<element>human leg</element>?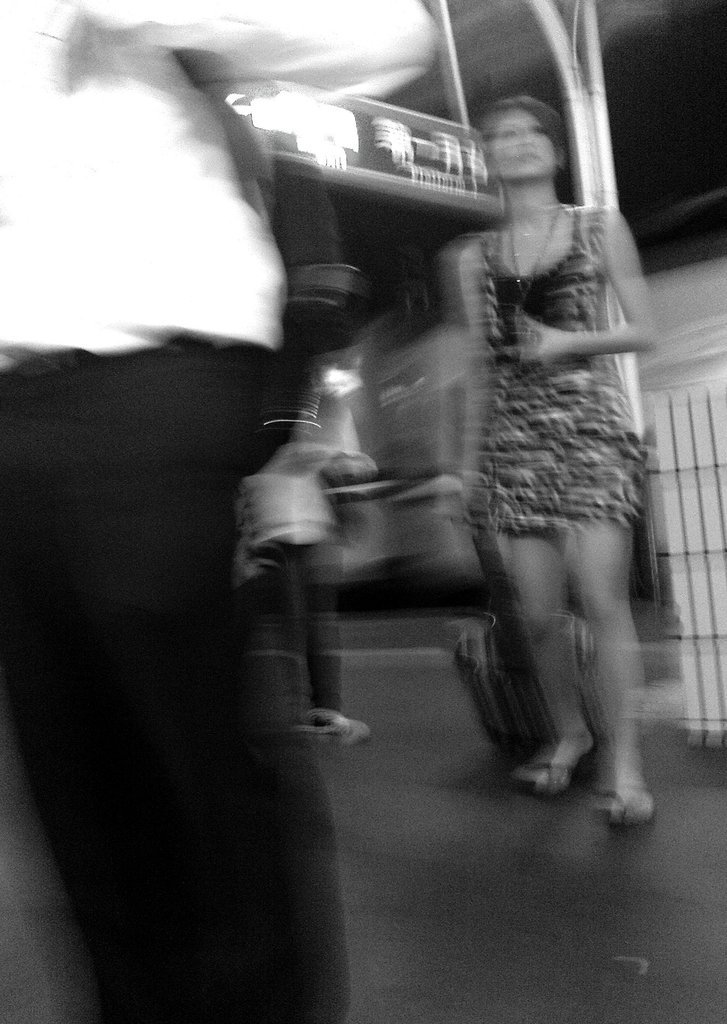
<bbox>295, 547, 370, 741</bbox>
